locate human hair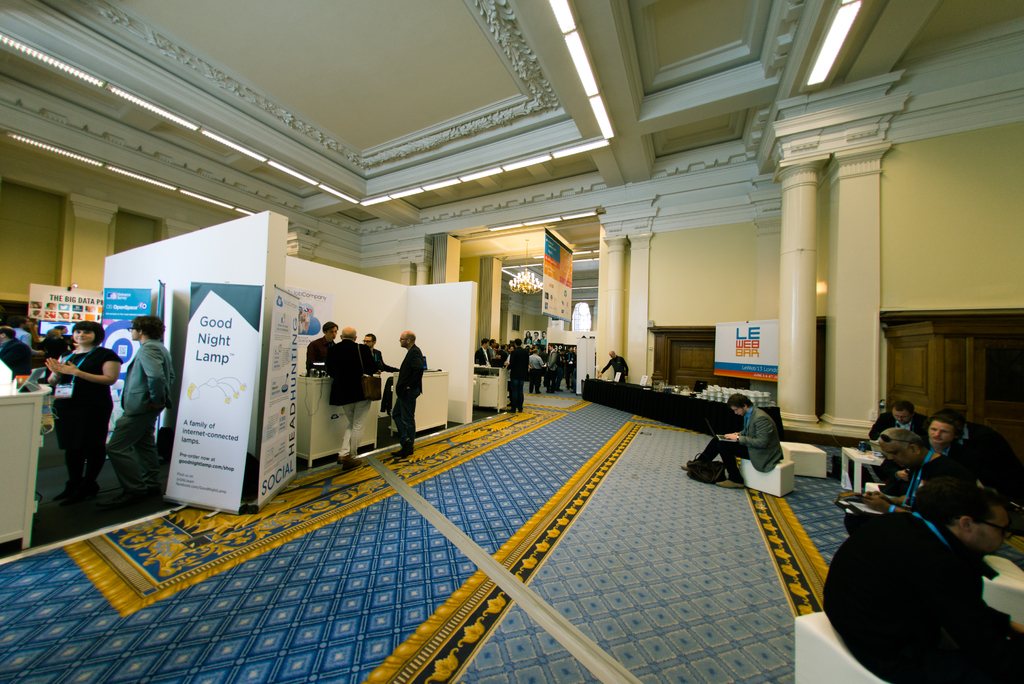
0, 325, 17, 340
